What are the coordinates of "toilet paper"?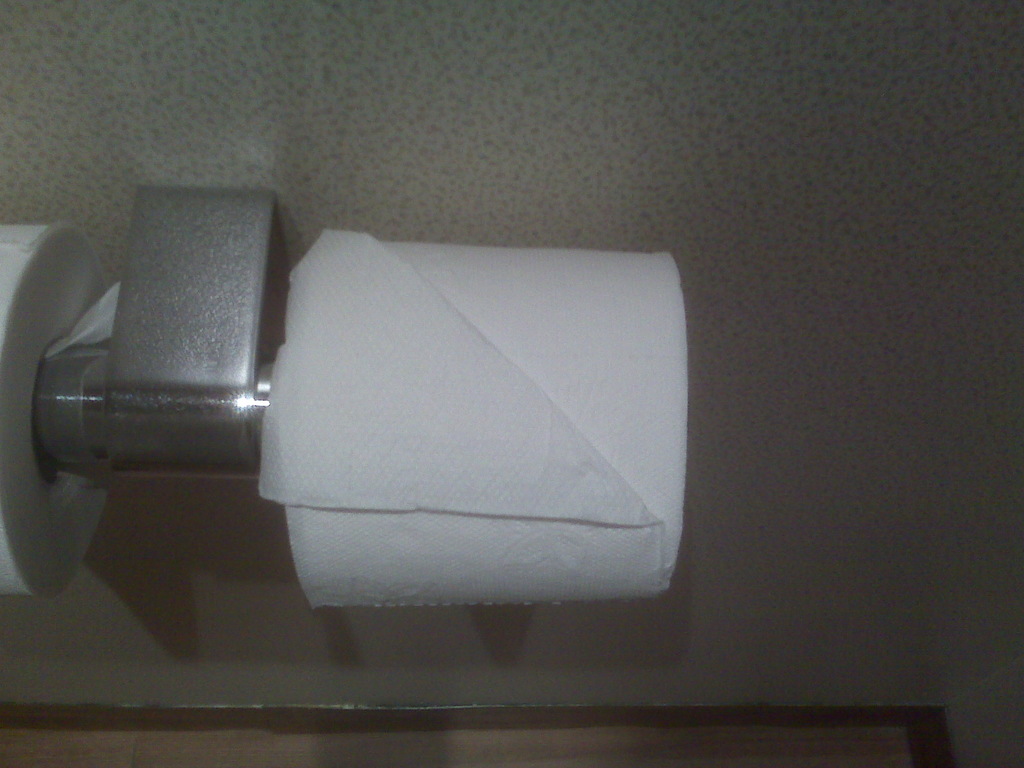
0, 223, 120, 600.
